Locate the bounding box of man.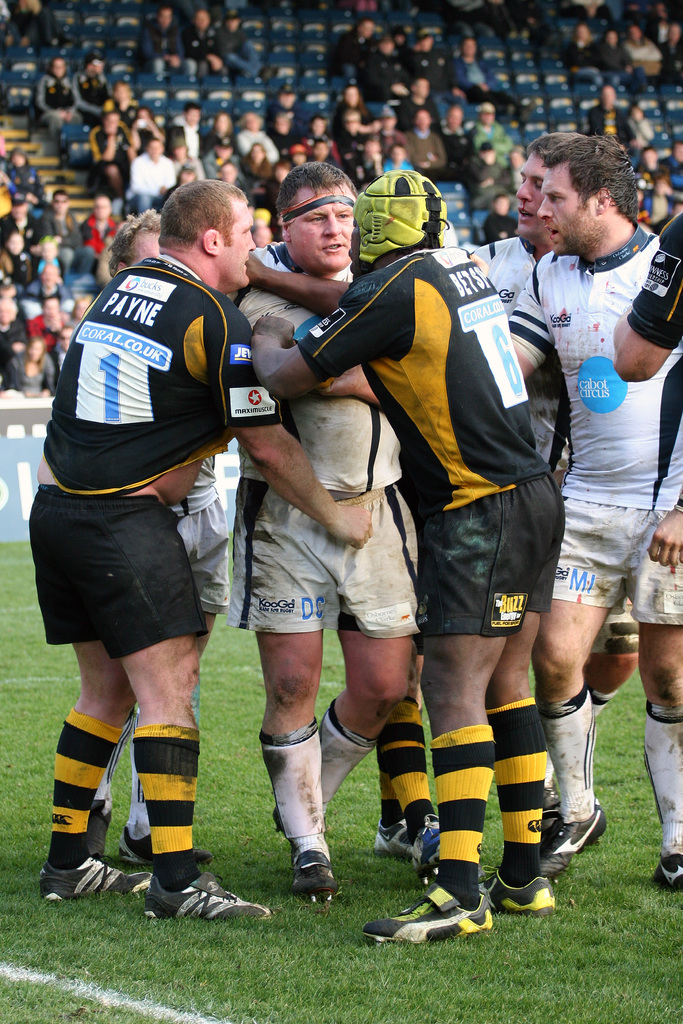
Bounding box: [411, 32, 467, 107].
